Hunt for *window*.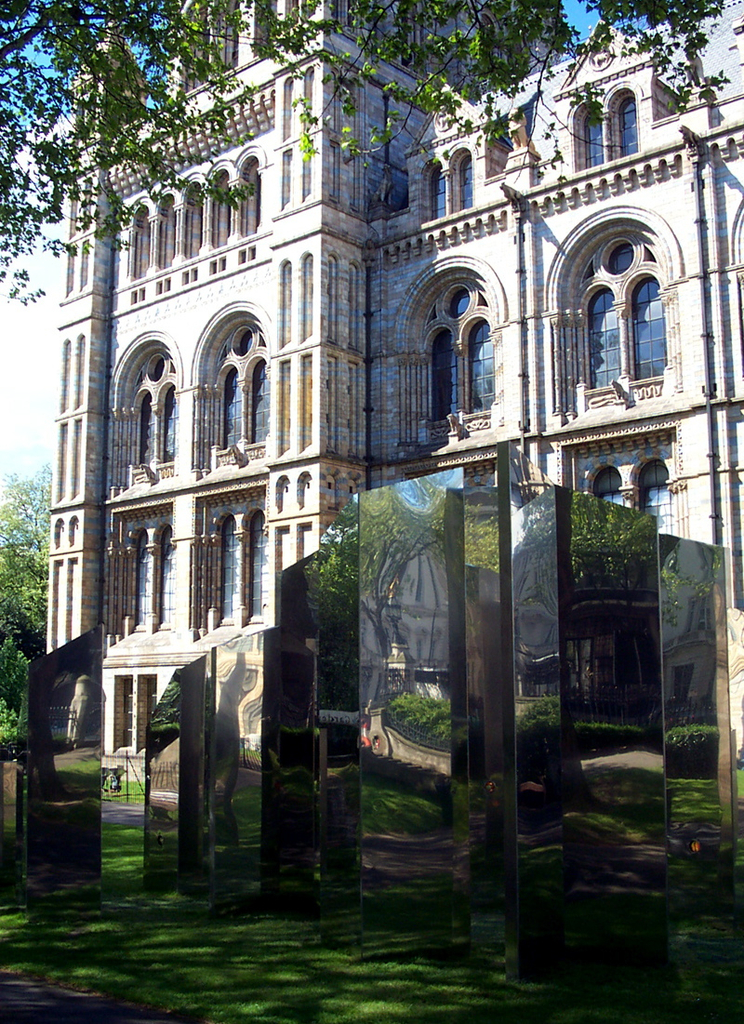
Hunted down at {"left": 122, "top": 339, "right": 179, "bottom": 490}.
